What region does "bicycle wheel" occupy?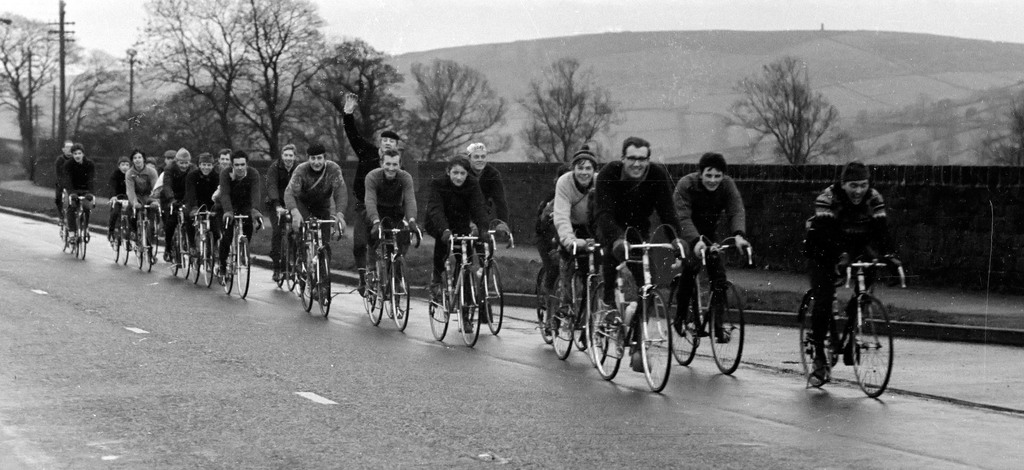
box(480, 257, 505, 332).
